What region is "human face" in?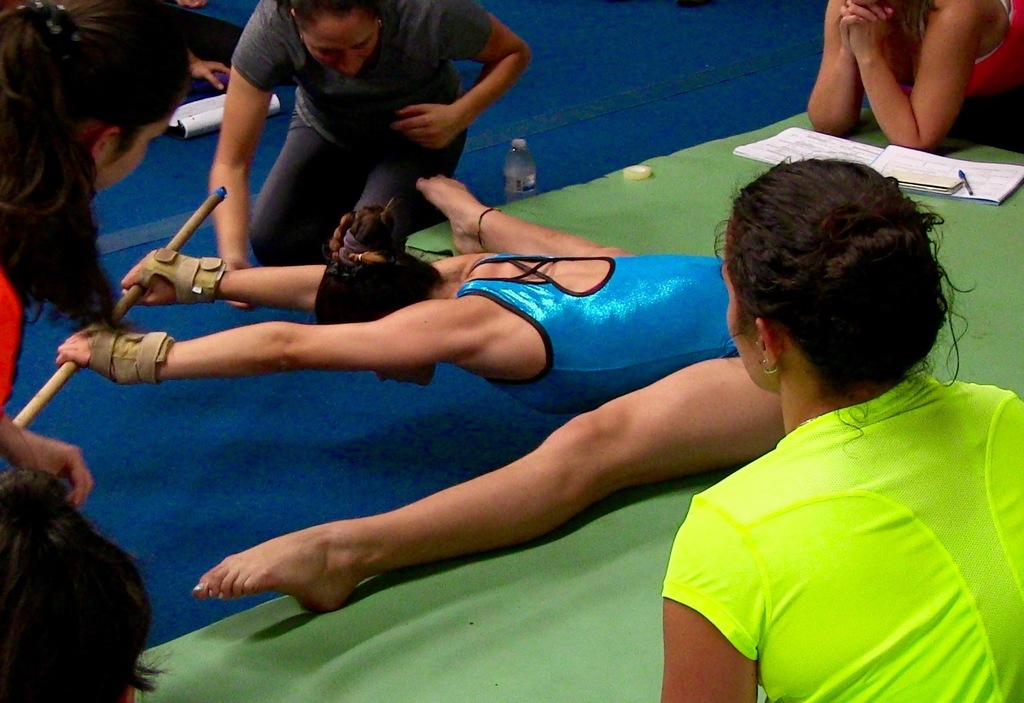
<region>305, 20, 378, 74</region>.
